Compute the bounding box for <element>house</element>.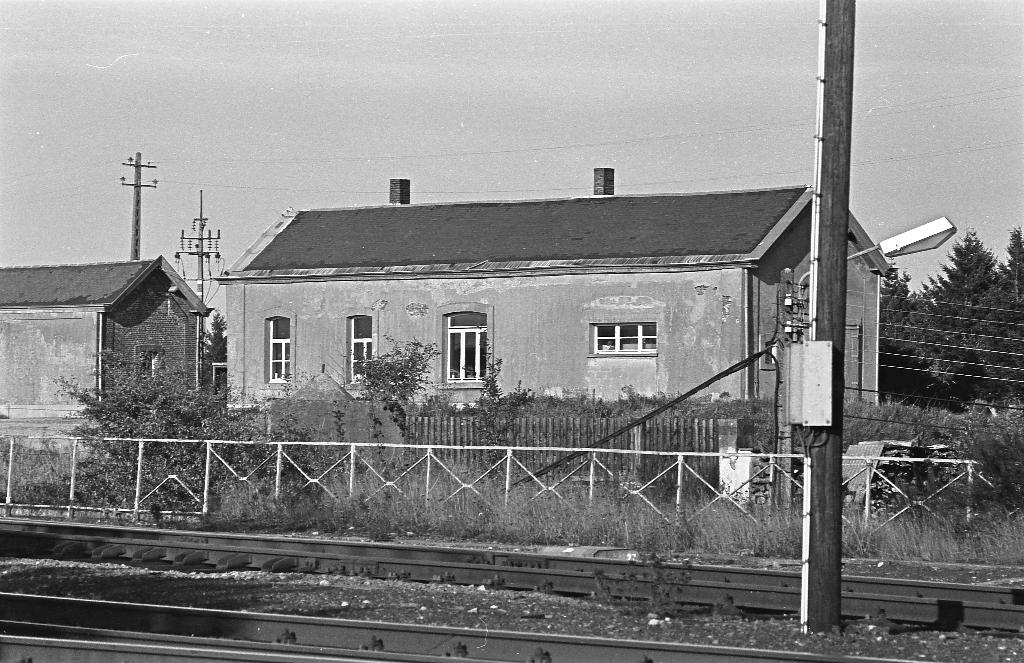
{"x1": 0, "y1": 256, "x2": 213, "y2": 421}.
